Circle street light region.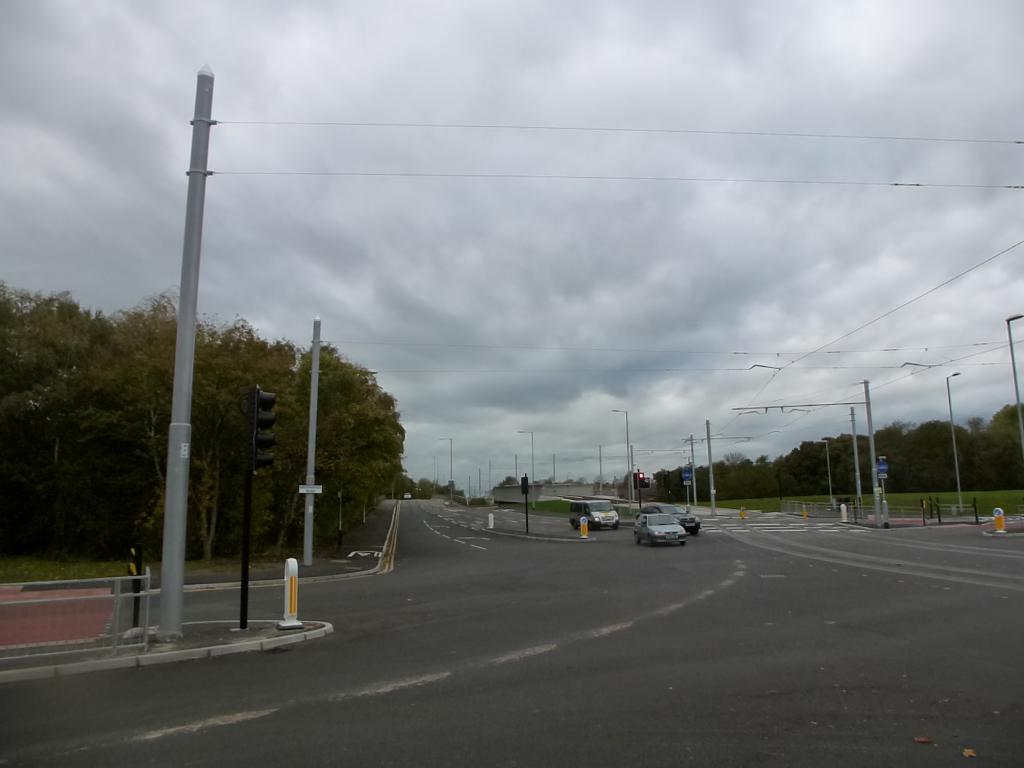
Region: 520/431/536/509.
